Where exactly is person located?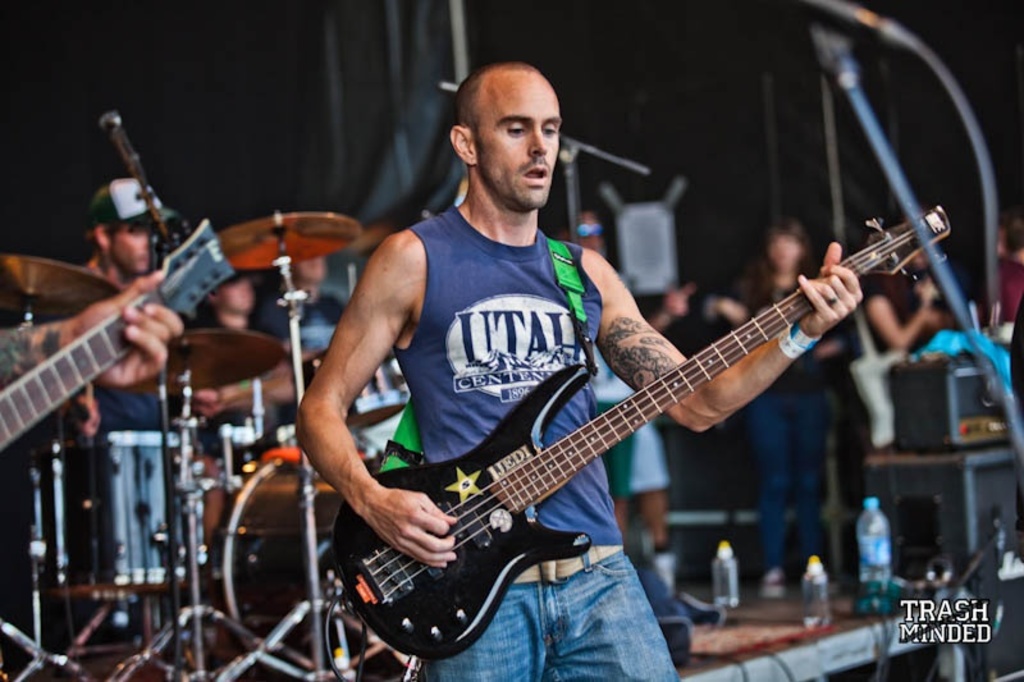
Its bounding box is locate(710, 214, 844, 596).
